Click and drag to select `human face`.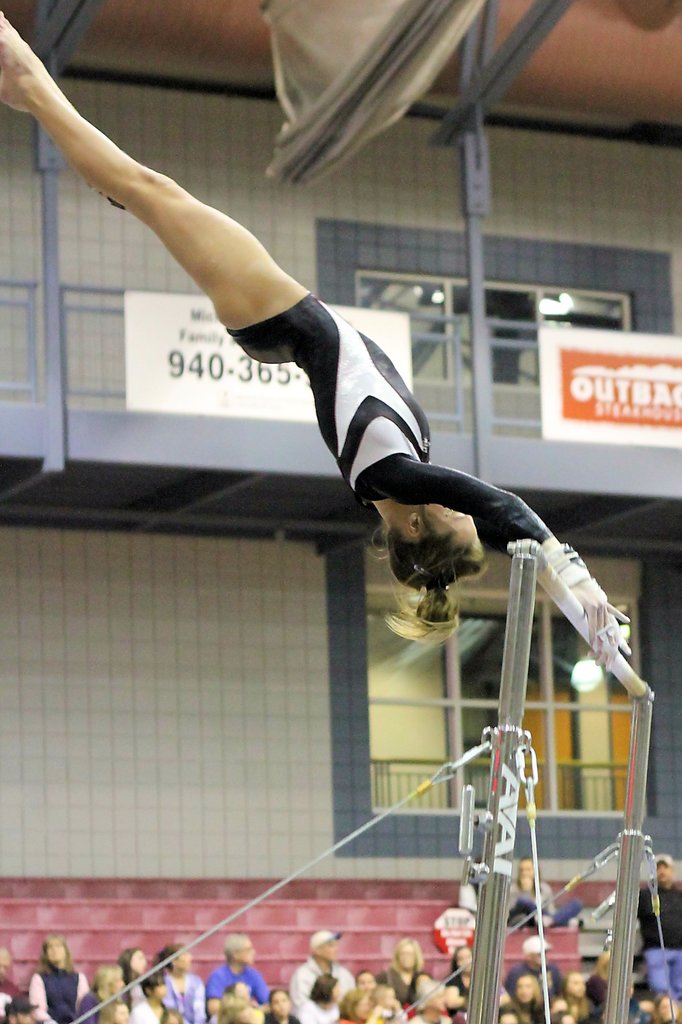
Selection: Rect(45, 938, 67, 962).
